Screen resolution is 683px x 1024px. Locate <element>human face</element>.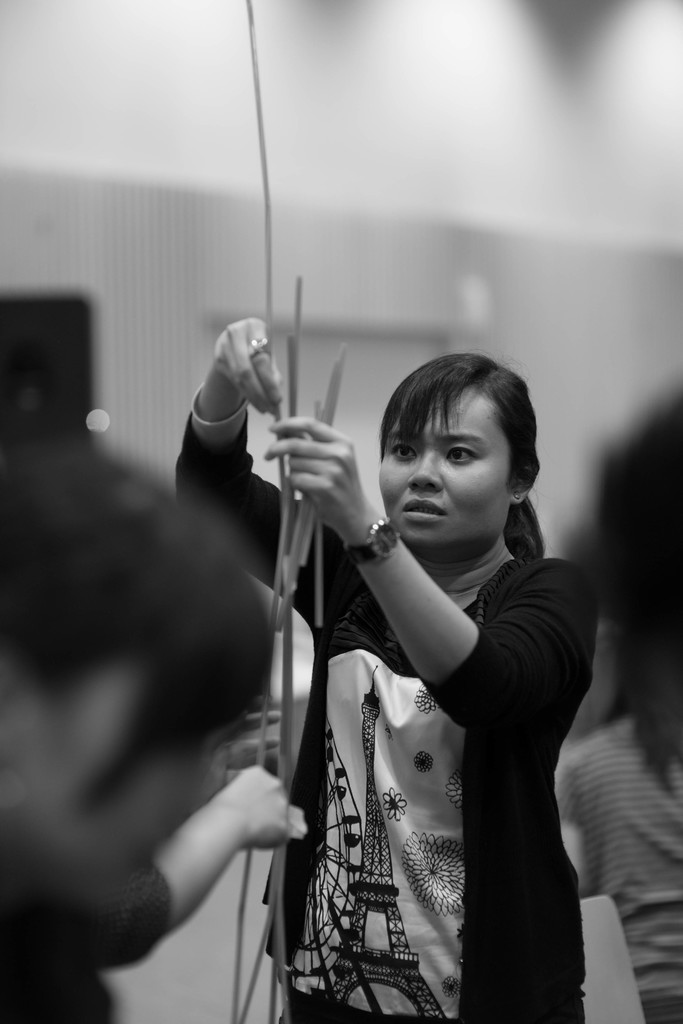
box(376, 392, 512, 547).
